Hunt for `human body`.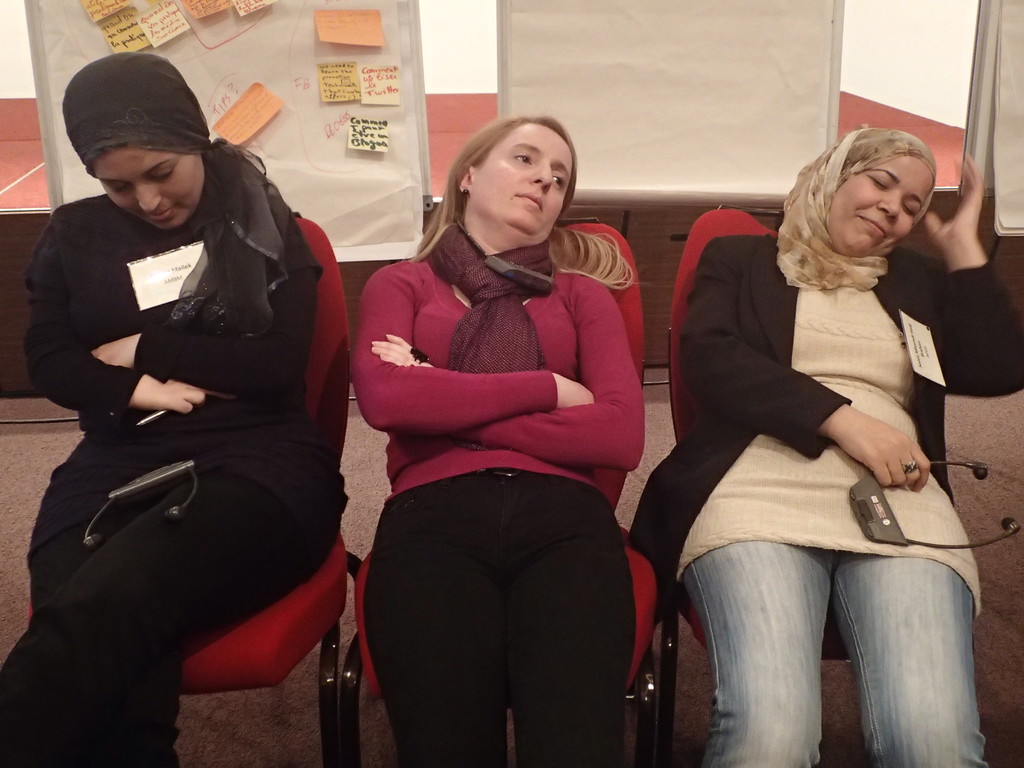
Hunted down at [left=647, top=136, right=982, bottom=760].
